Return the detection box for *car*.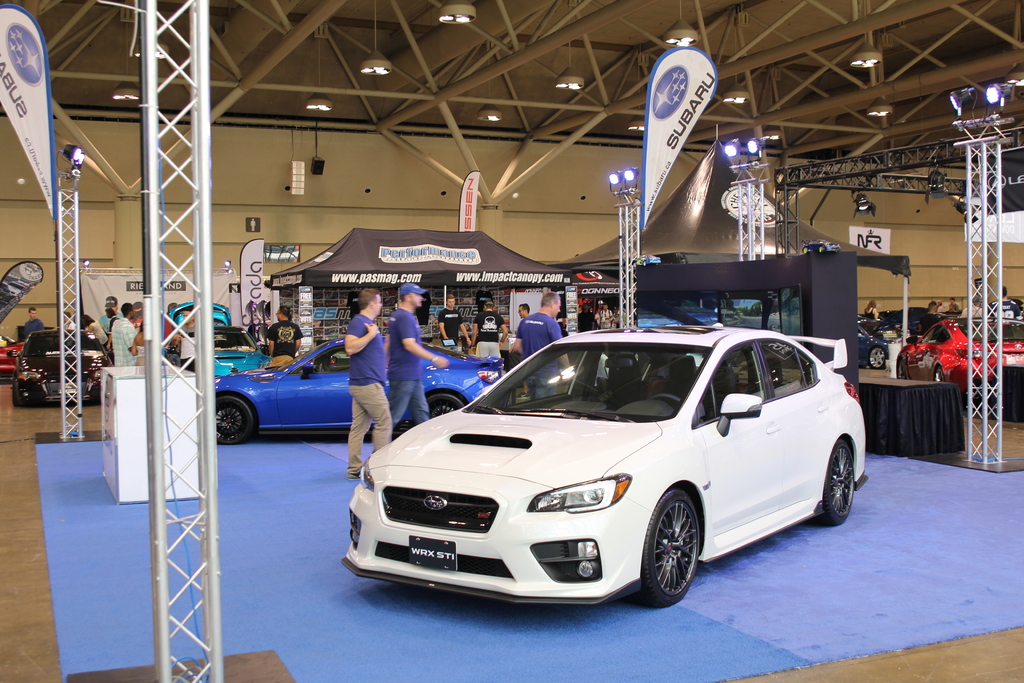
BBox(168, 300, 271, 381).
